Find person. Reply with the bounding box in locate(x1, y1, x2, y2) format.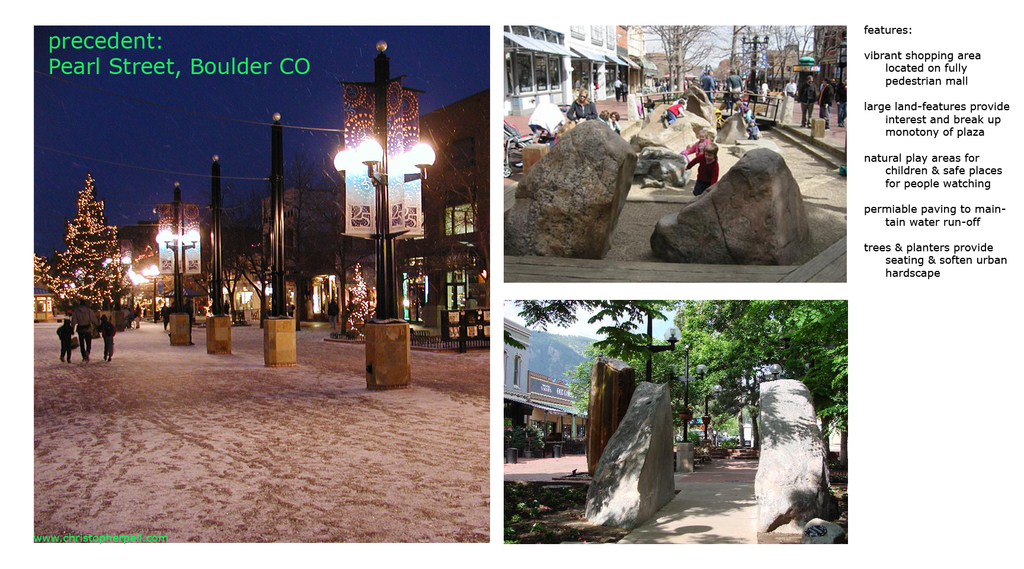
locate(663, 99, 687, 128).
